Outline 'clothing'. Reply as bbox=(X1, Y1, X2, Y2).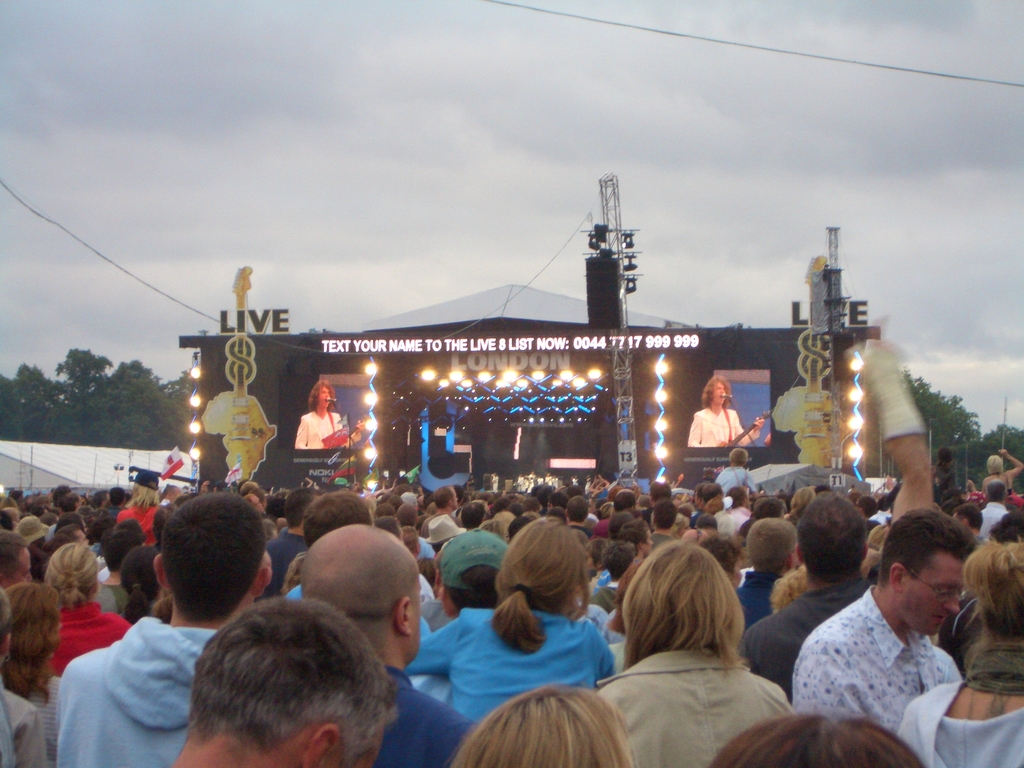
bbox=(602, 658, 797, 767).
